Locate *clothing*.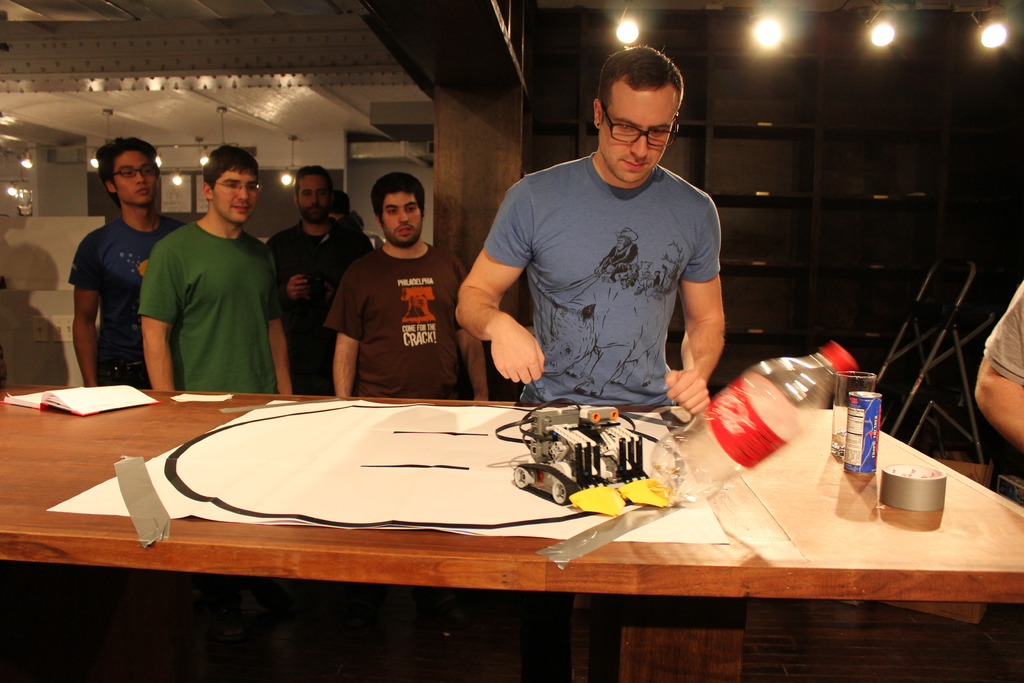
Bounding box: 140, 209, 264, 384.
